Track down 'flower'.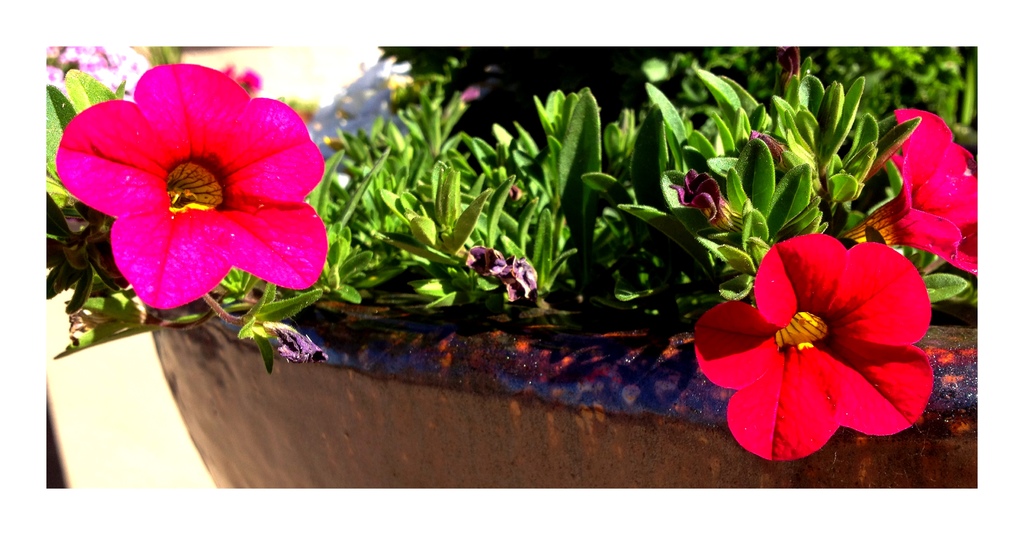
Tracked to bbox=[746, 124, 781, 177].
